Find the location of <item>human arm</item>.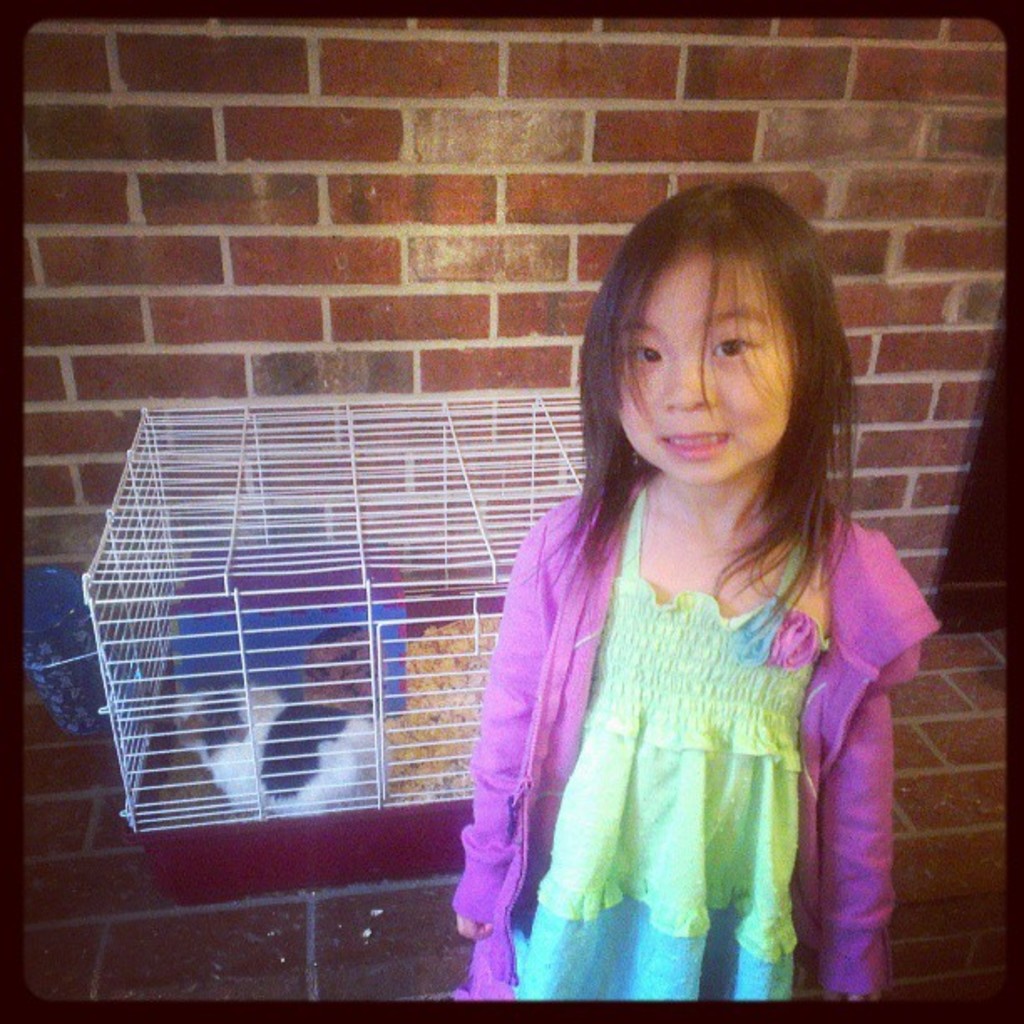
Location: {"left": 800, "top": 532, "right": 930, "bottom": 1023}.
